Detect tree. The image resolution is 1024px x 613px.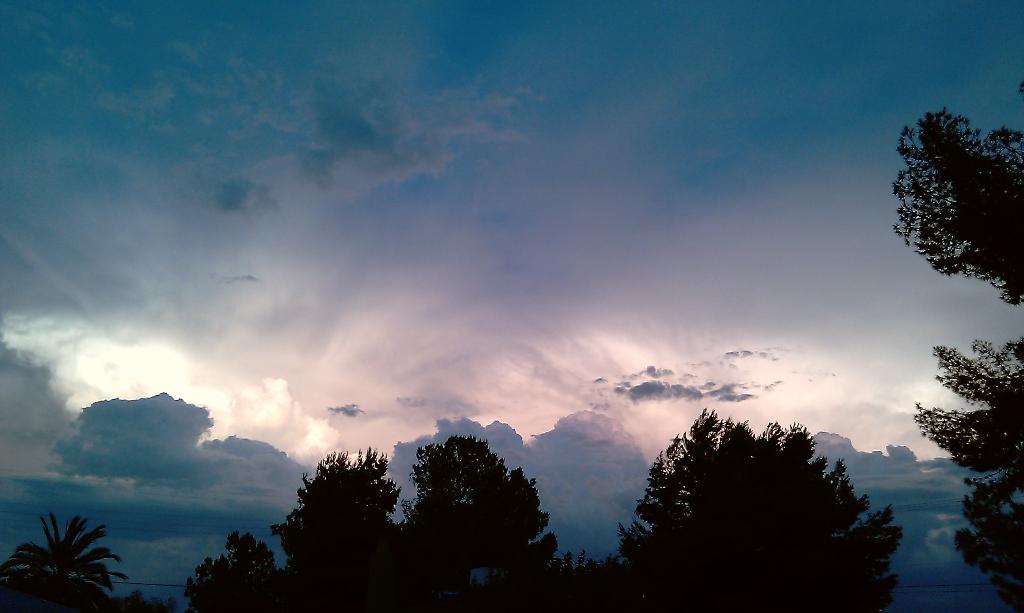
rect(902, 338, 1023, 478).
